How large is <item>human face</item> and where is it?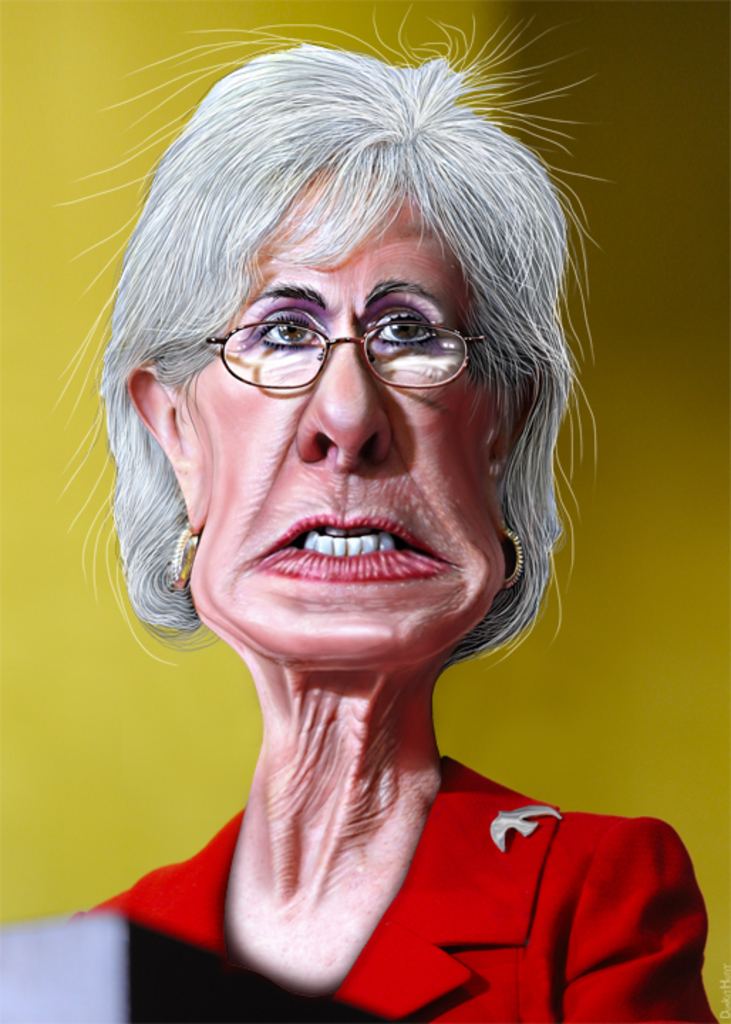
Bounding box: detection(151, 196, 528, 656).
